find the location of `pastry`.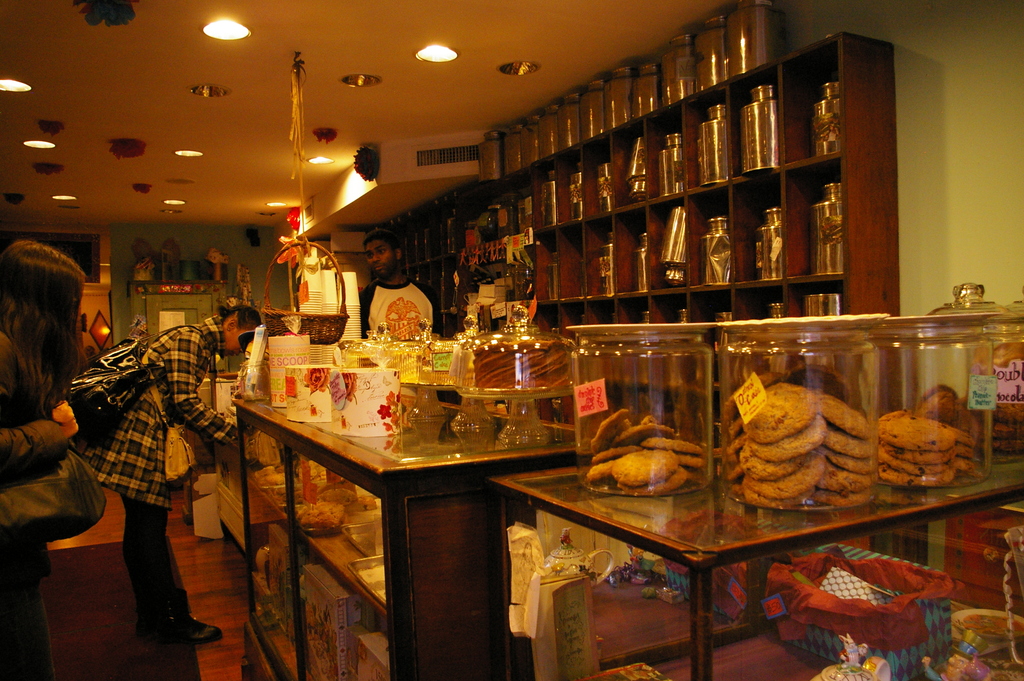
Location: 752 398 849 514.
